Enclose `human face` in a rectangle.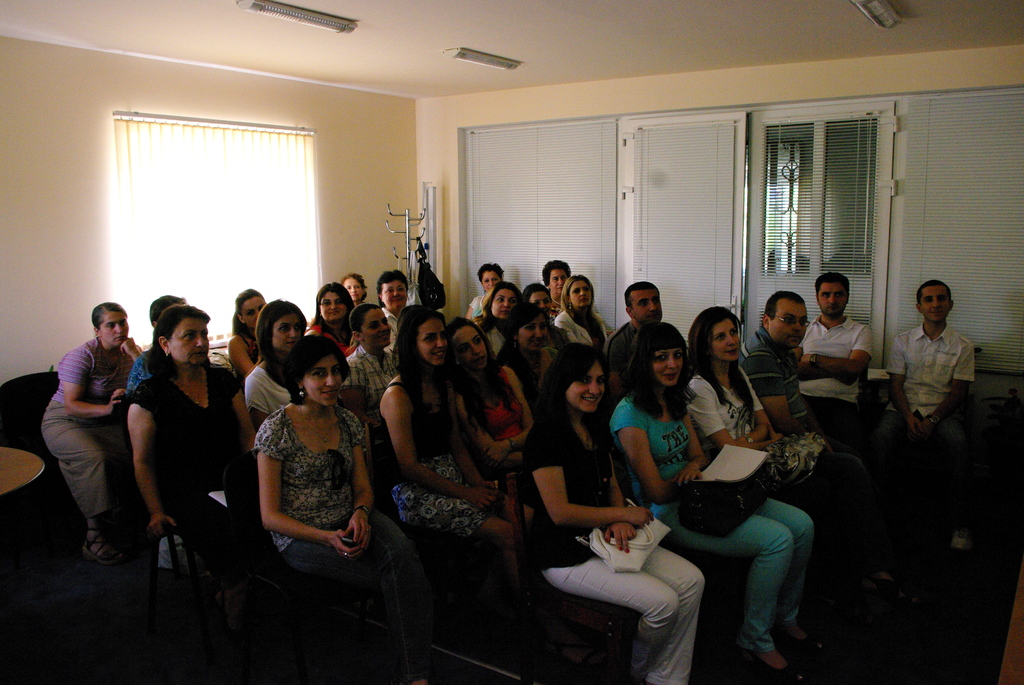
locate(274, 313, 305, 352).
